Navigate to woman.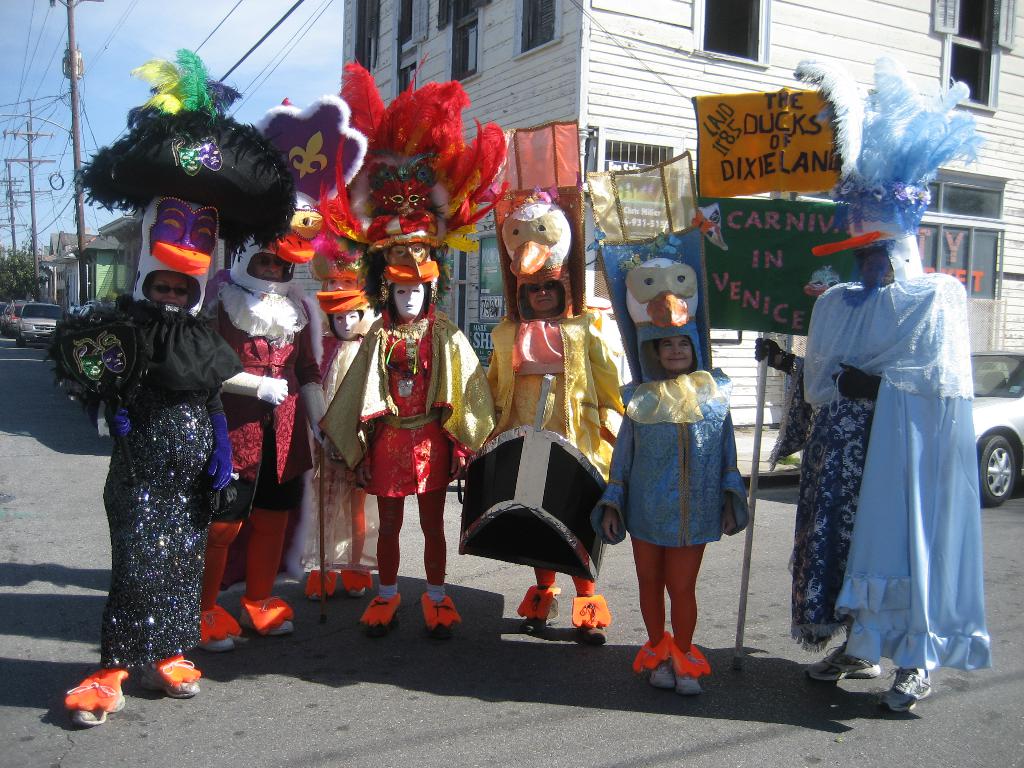
Navigation target: detection(484, 115, 626, 644).
